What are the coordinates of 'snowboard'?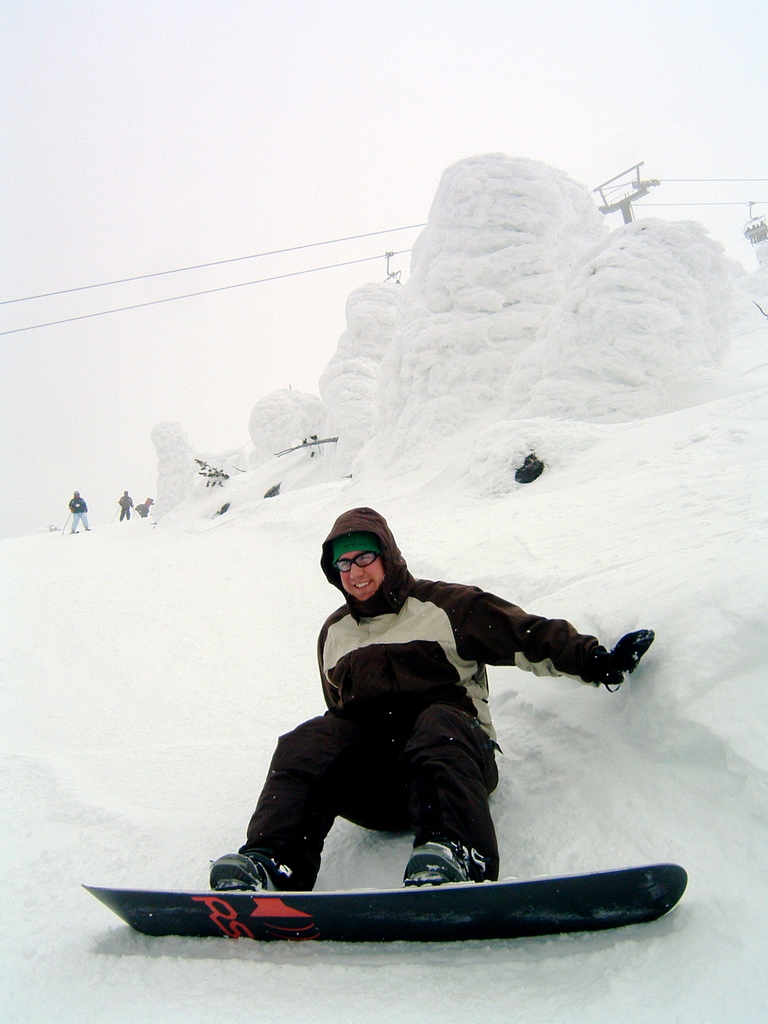
<box>70,860,692,935</box>.
